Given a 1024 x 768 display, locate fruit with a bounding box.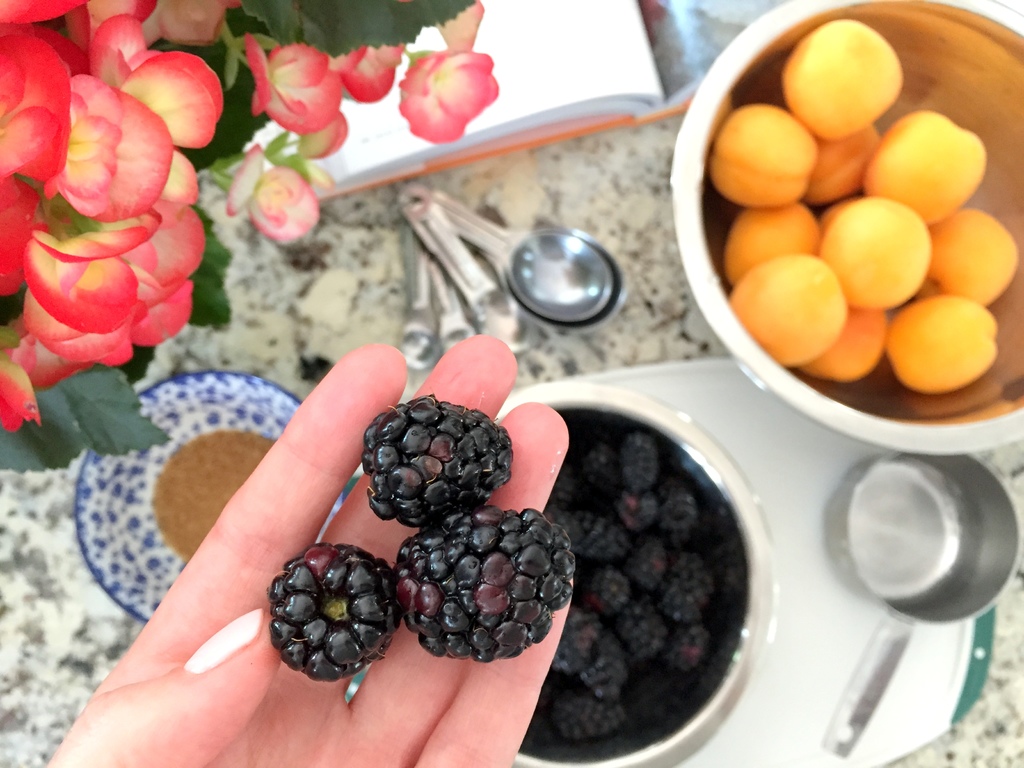
Located: l=361, t=390, r=512, b=525.
